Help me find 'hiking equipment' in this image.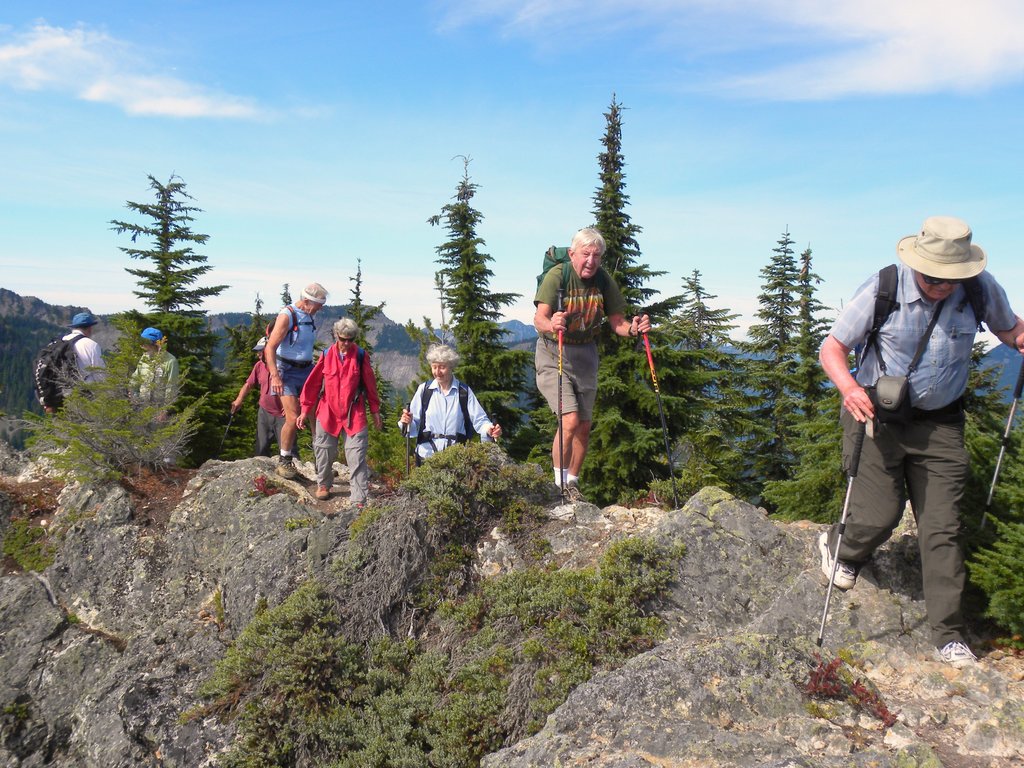
Found it: (left=853, top=260, right=992, bottom=381).
